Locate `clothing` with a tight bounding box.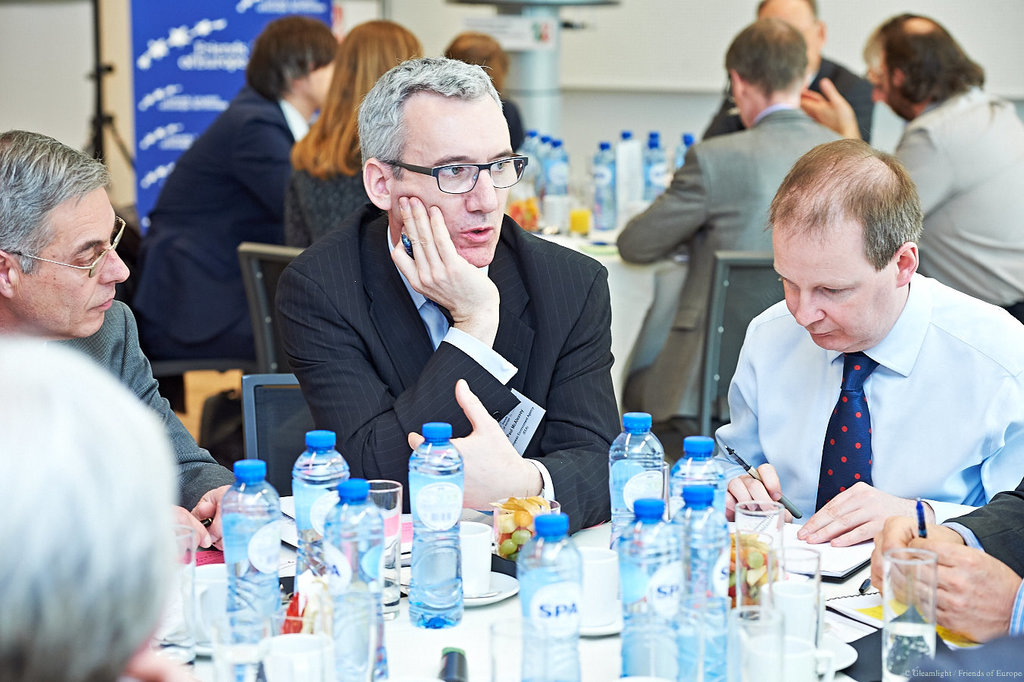
pyautogui.locateOnScreen(282, 174, 370, 237).
